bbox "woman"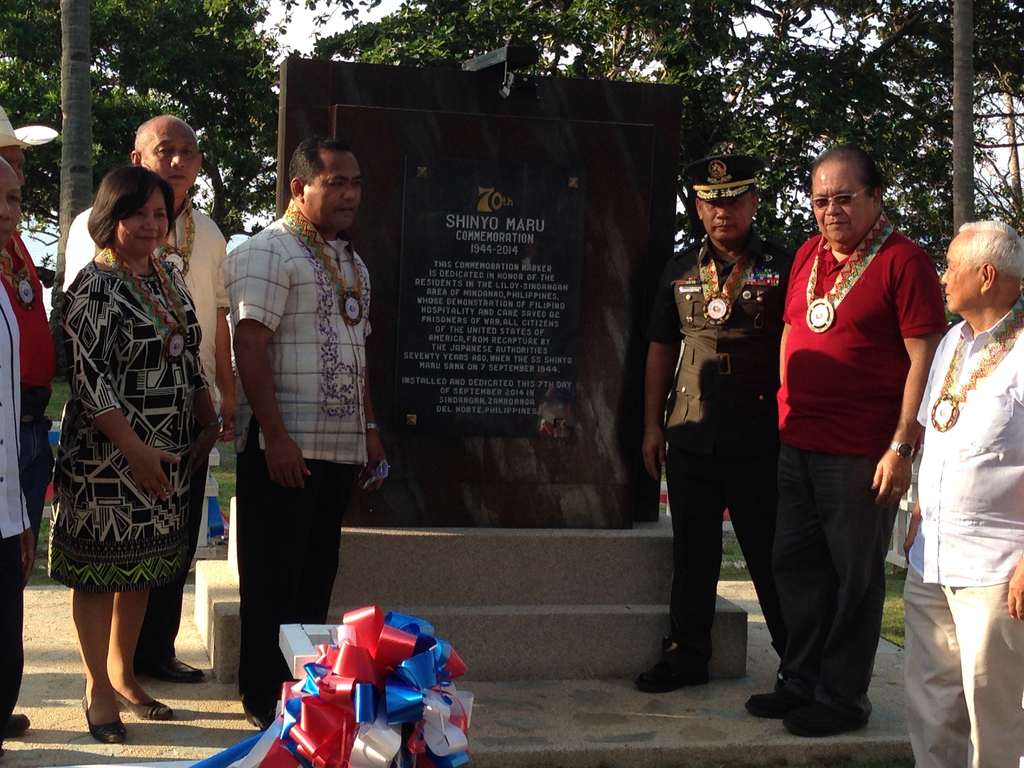
Rect(38, 153, 207, 723)
